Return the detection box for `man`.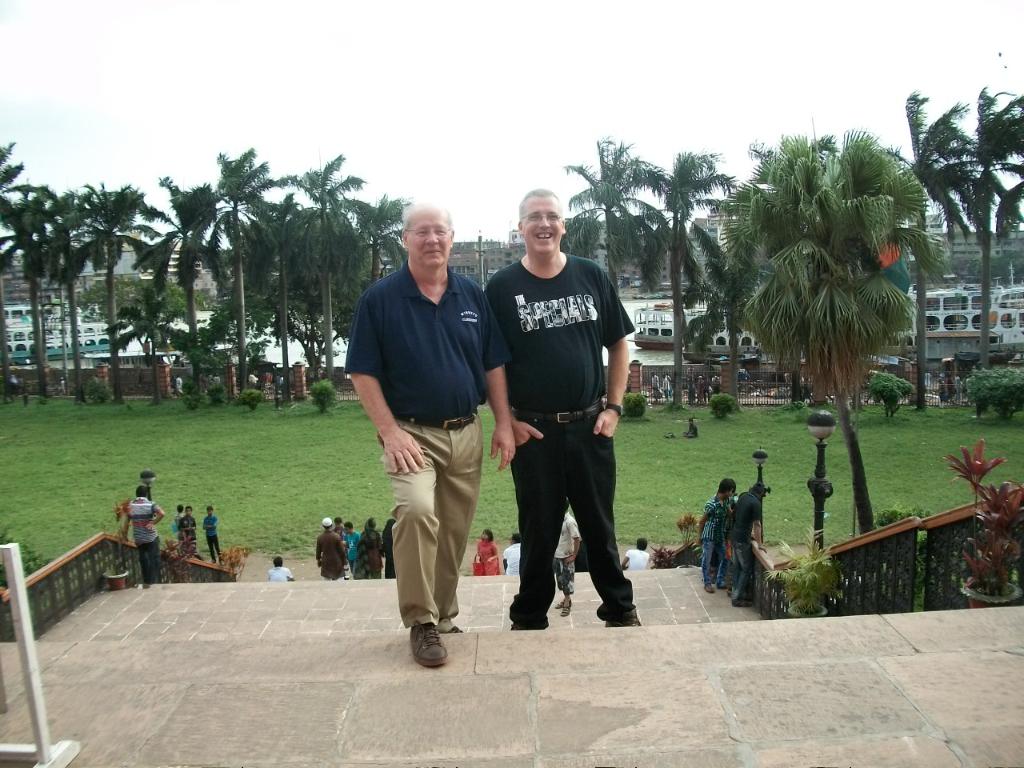
detection(343, 196, 517, 666).
